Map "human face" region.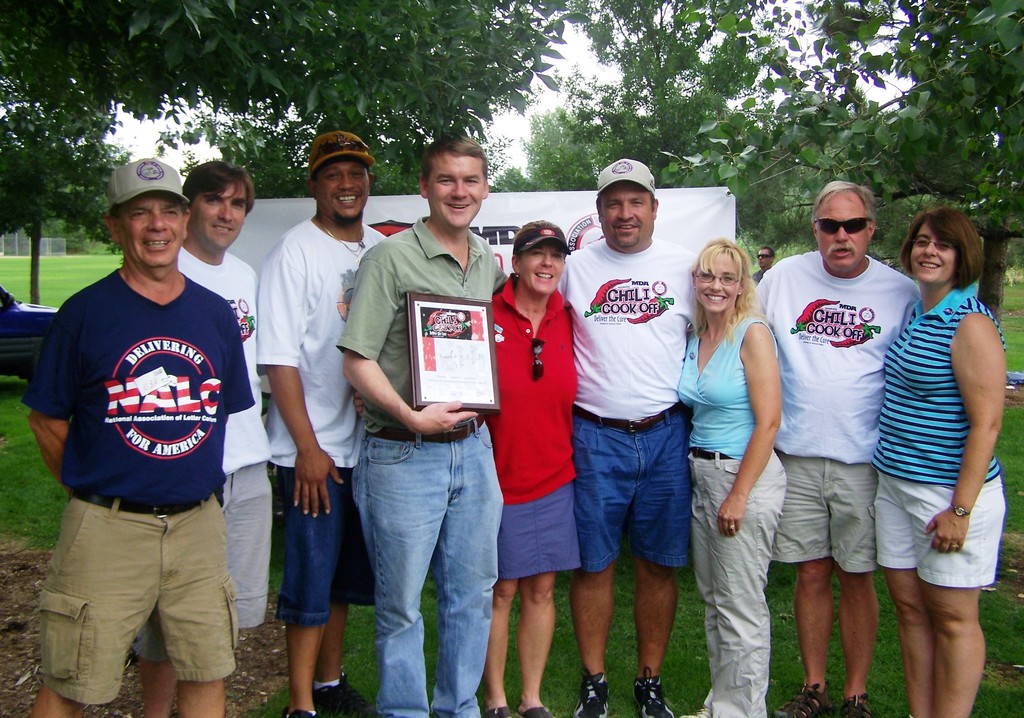
Mapped to (x1=816, y1=188, x2=872, y2=270).
